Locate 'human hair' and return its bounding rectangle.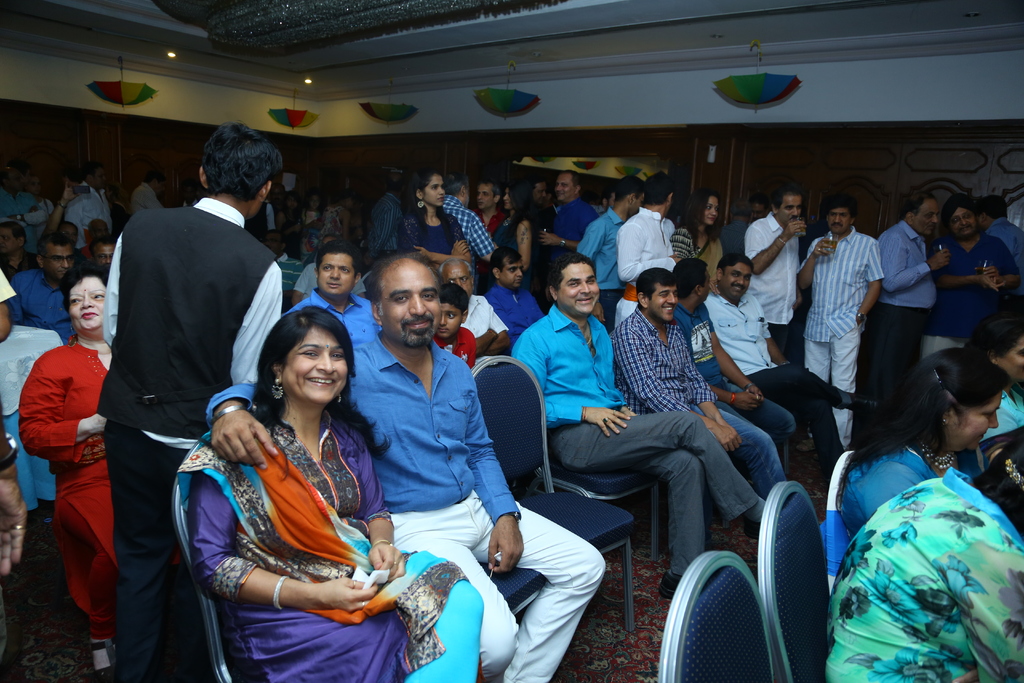
box=[92, 231, 118, 256].
